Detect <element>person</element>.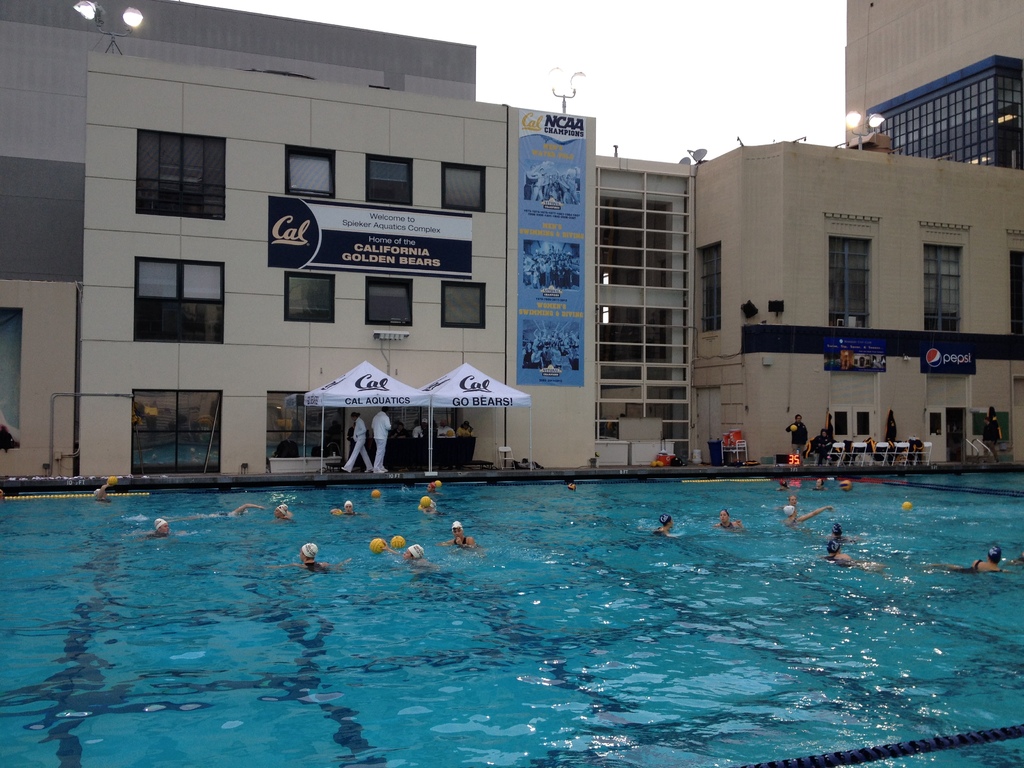
Detected at 275/506/296/527.
